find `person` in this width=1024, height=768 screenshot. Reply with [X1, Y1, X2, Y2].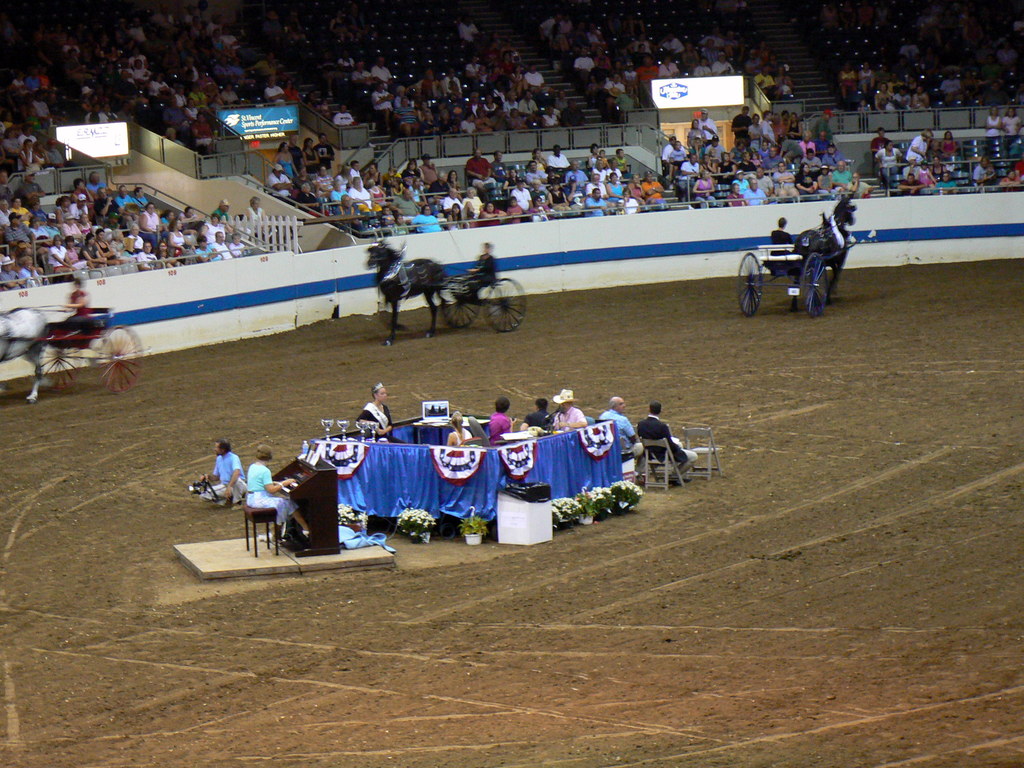
[468, 185, 481, 220].
